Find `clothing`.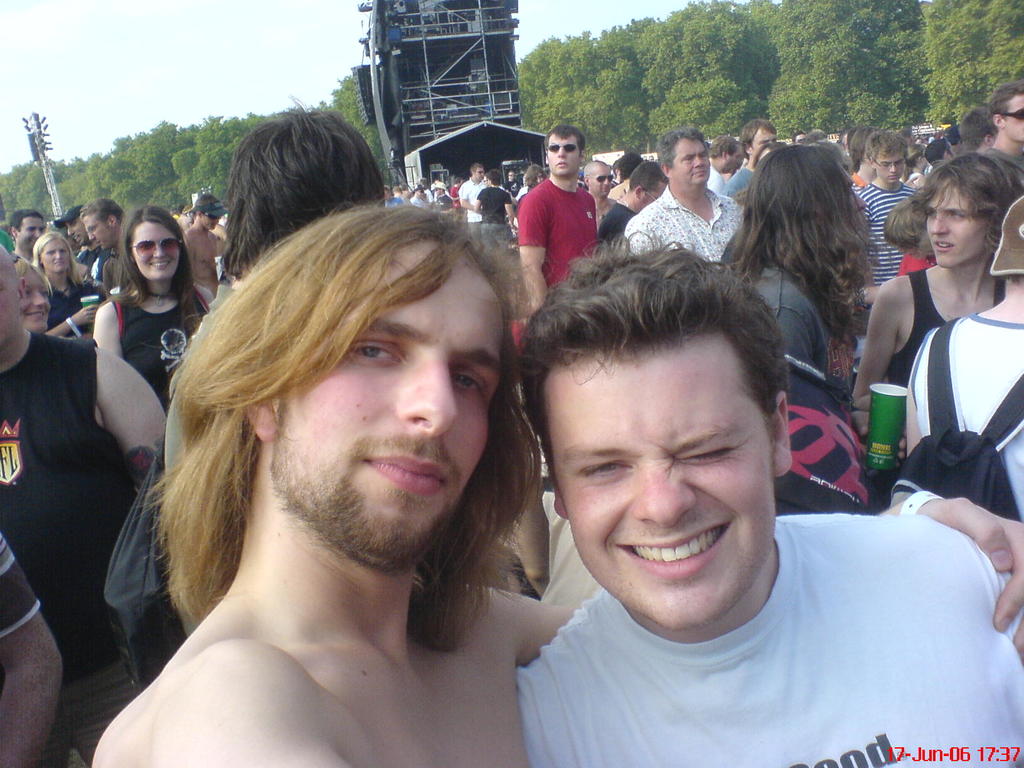
843 180 922 297.
